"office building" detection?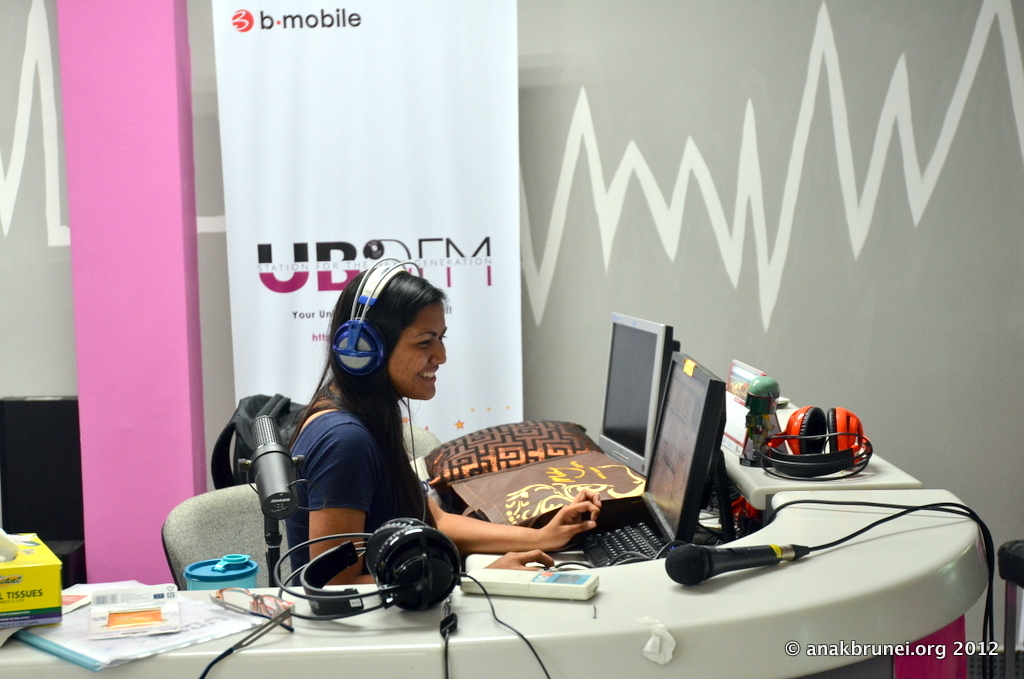
0,0,1023,678
